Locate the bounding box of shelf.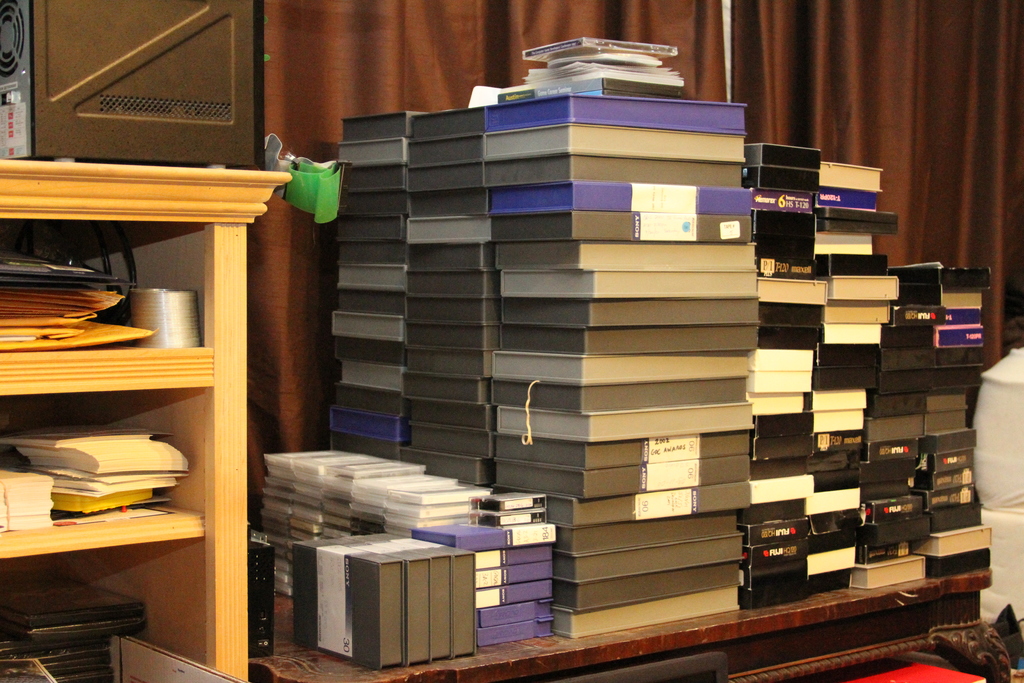
Bounding box: left=10, top=140, right=275, bottom=655.
